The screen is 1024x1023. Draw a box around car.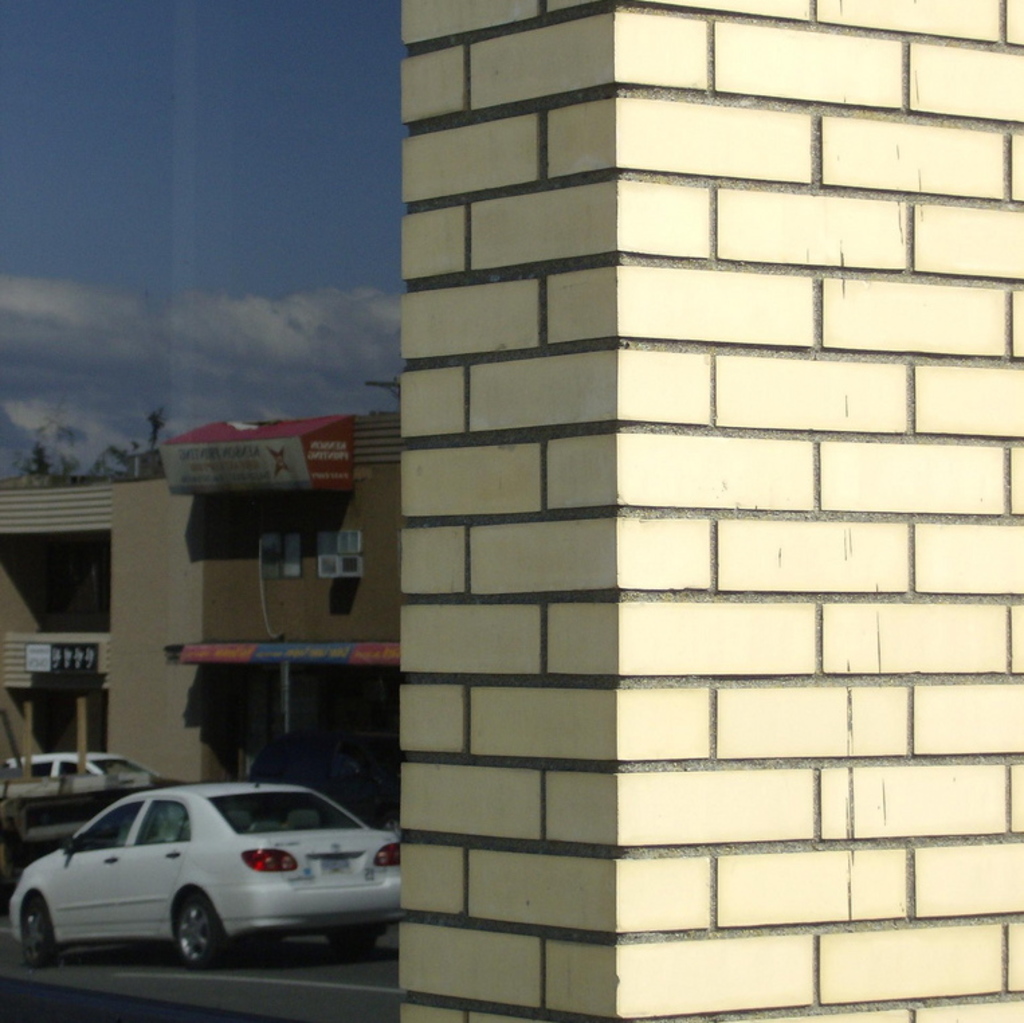
0, 761, 401, 972.
